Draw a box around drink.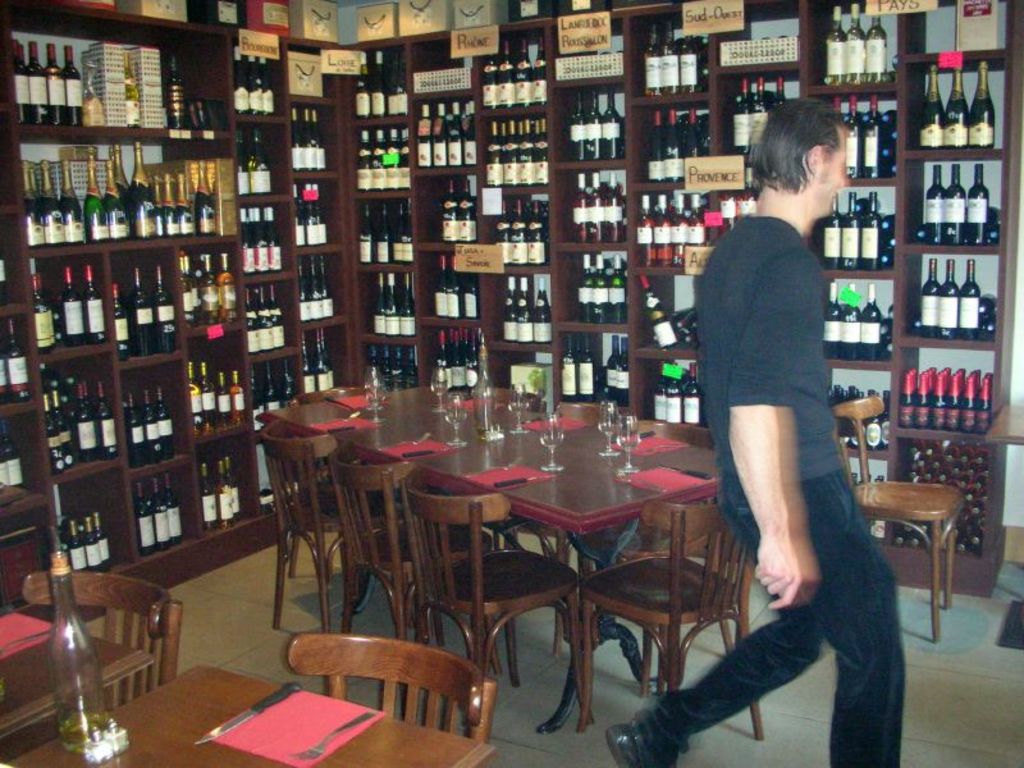
detection(371, 202, 394, 266).
